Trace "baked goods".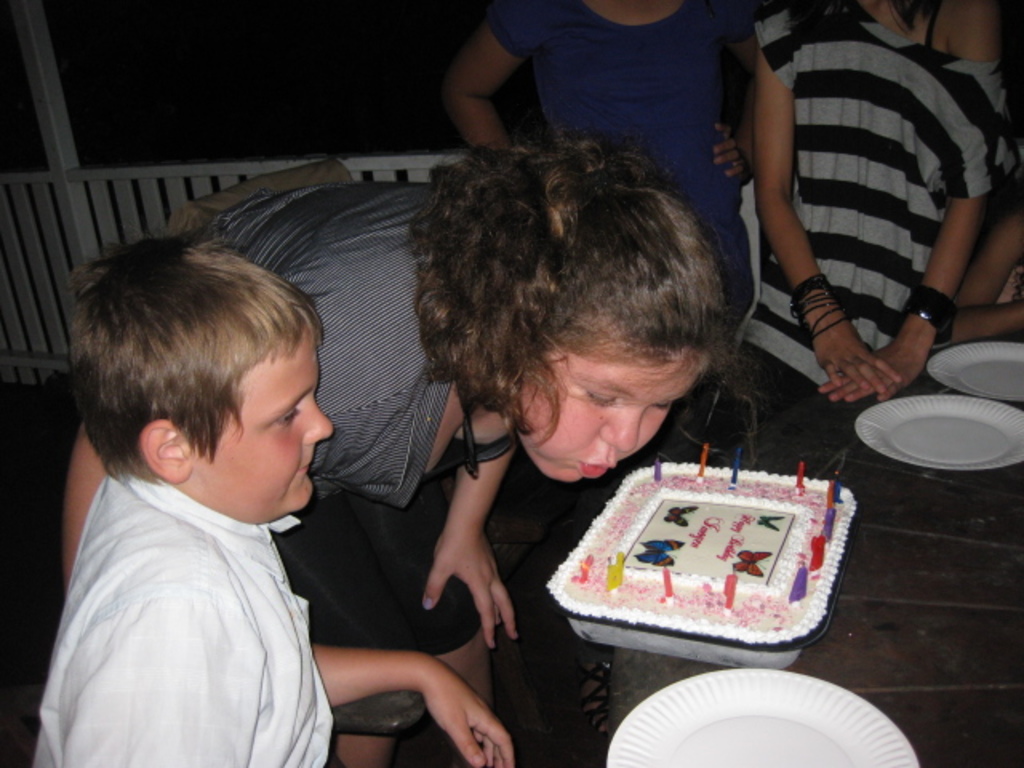
Traced to {"left": 568, "top": 470, "right": 846, "bottom": 669}.
